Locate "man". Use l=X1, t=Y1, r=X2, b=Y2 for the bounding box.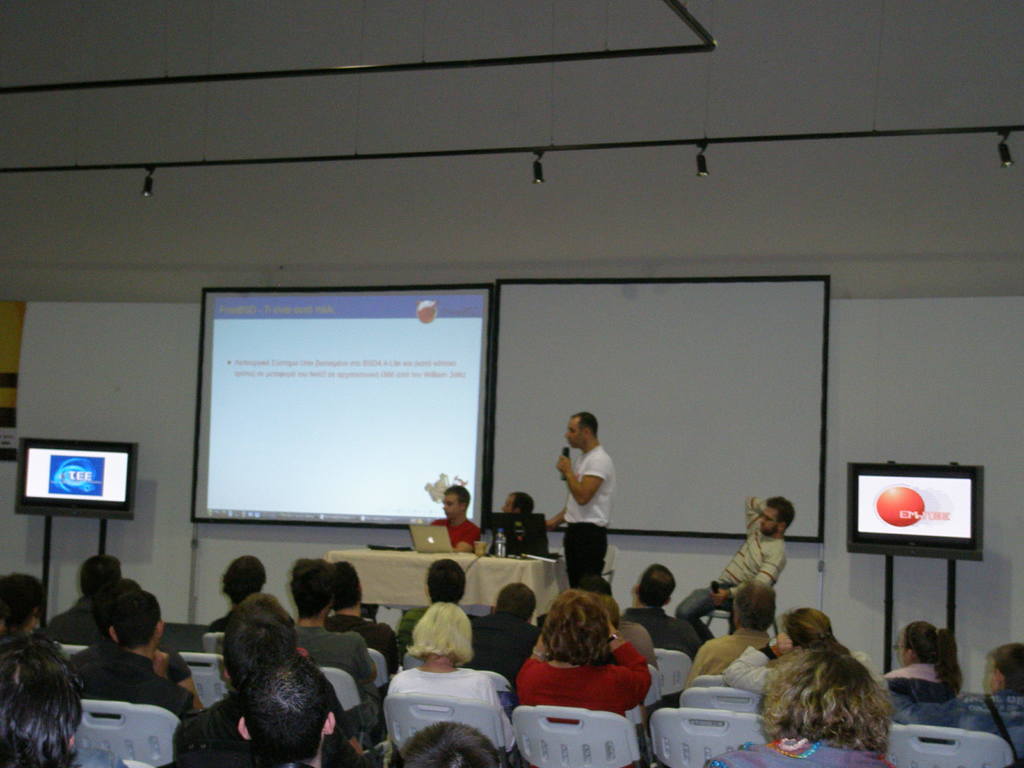
l=472, t=580, r=545, b=713.
